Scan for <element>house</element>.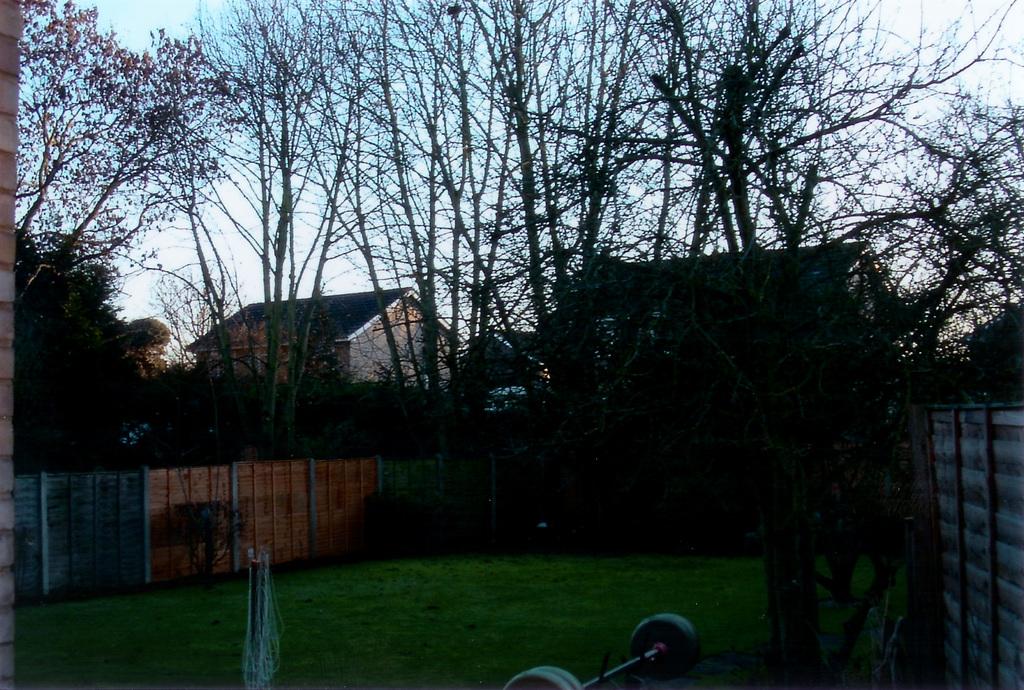
Scan result: (left=552, top=241, right=900, bottom=384).
